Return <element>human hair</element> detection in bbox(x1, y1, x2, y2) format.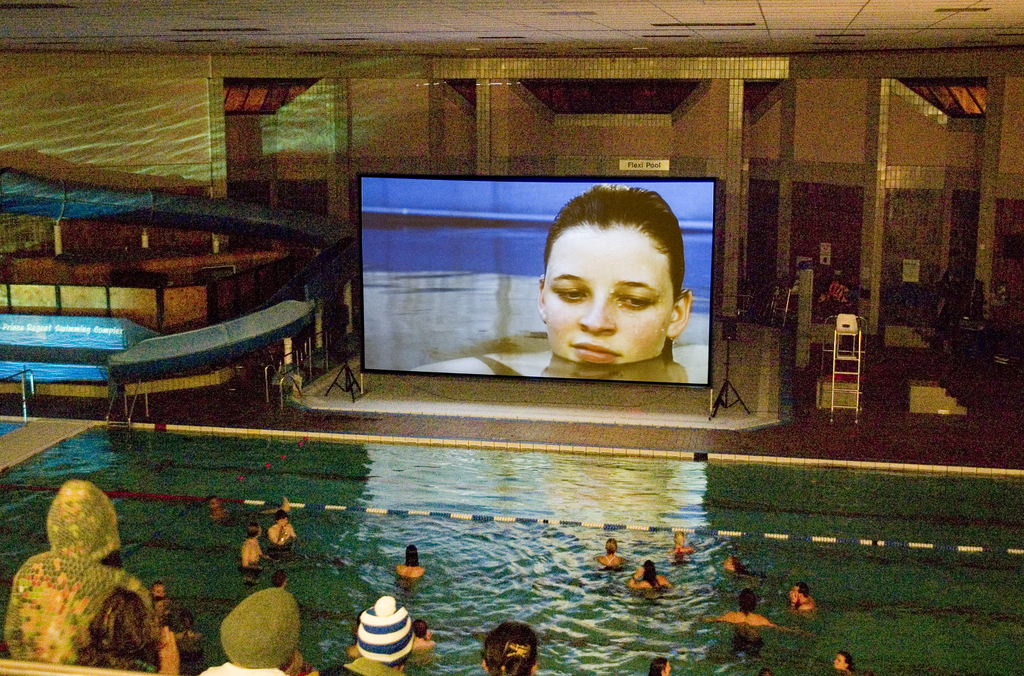
bbox(648, 654, 667, 675).
